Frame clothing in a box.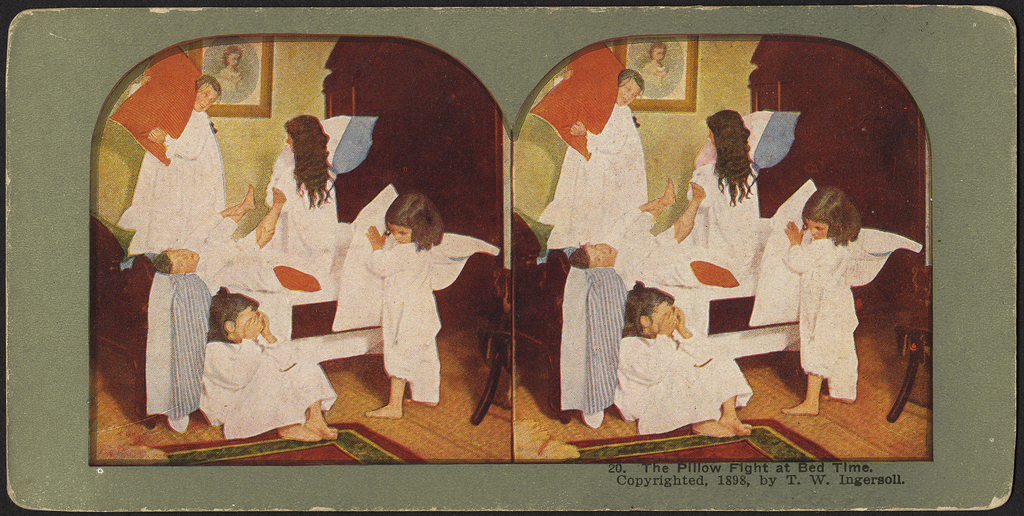
bbox(111, 105, 225, 255).
